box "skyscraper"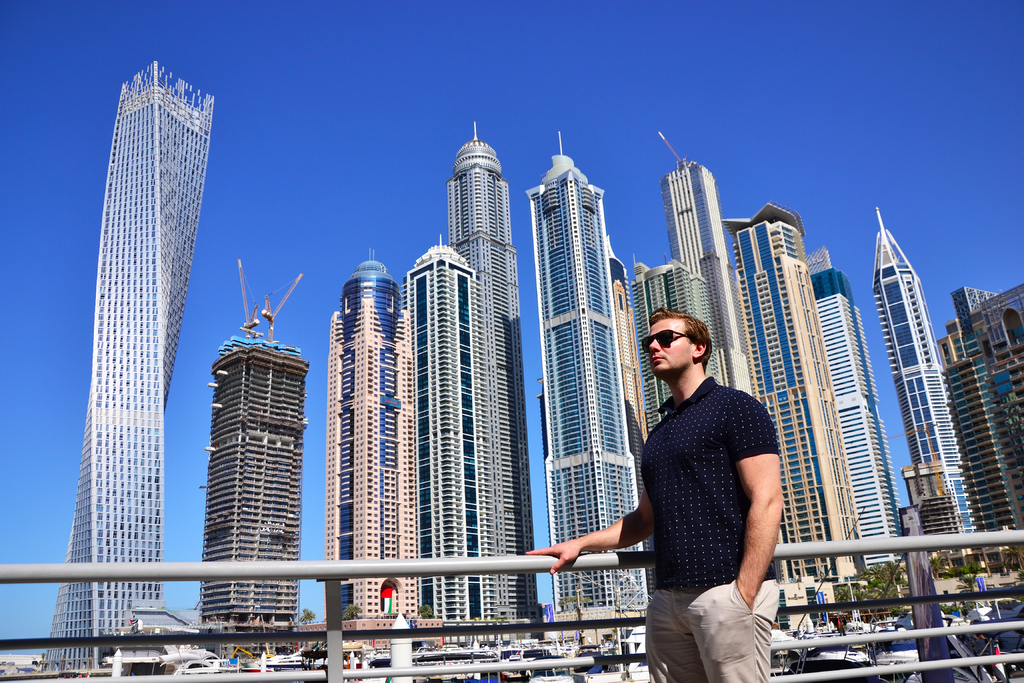
[810,244,909,582]
